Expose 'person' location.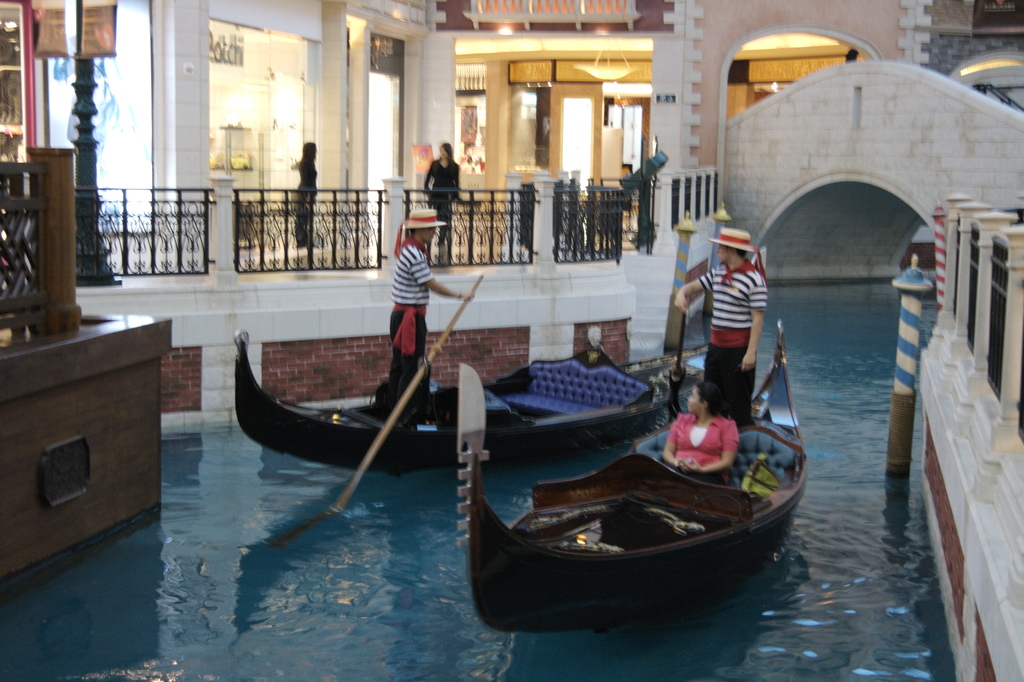
Exposed at (694, 195, 780, 434).
